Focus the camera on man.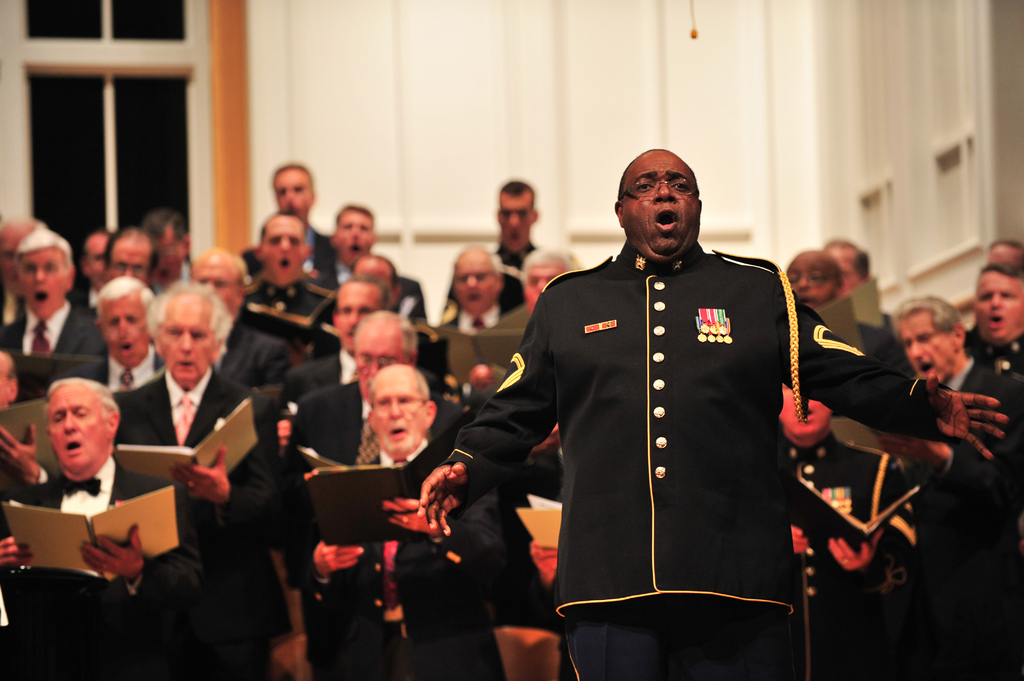
Focus region: left=447, top=178, right=545, bottom=317.
